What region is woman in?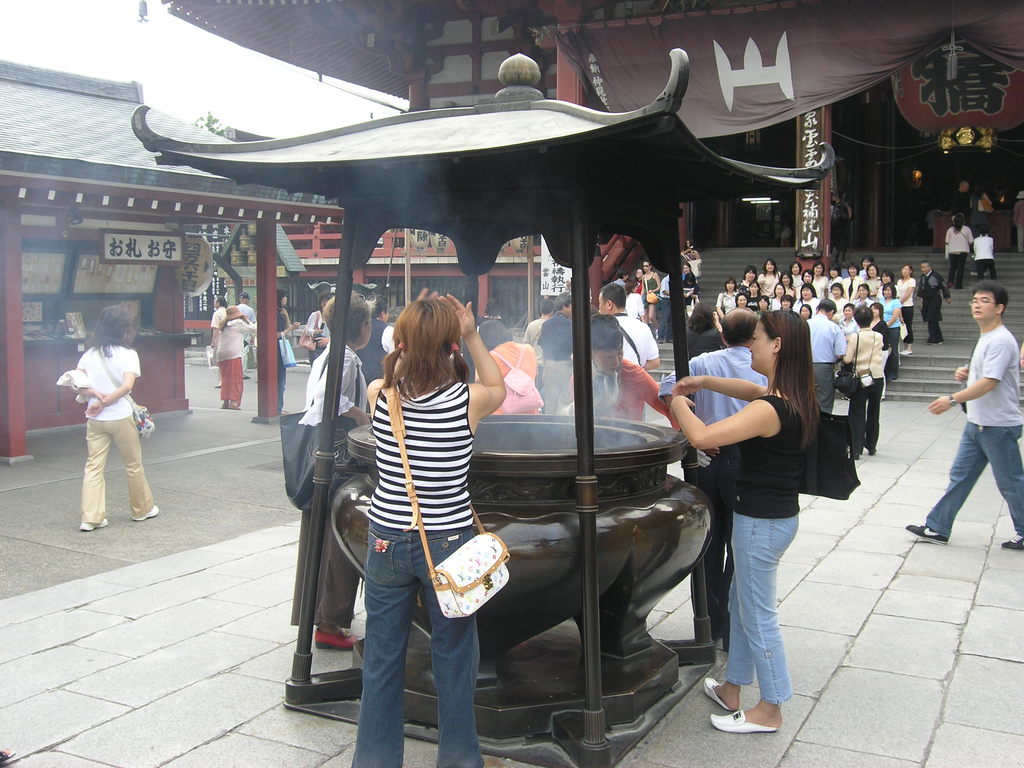
[x1=72, y1=305, x2=163, y2=527].
